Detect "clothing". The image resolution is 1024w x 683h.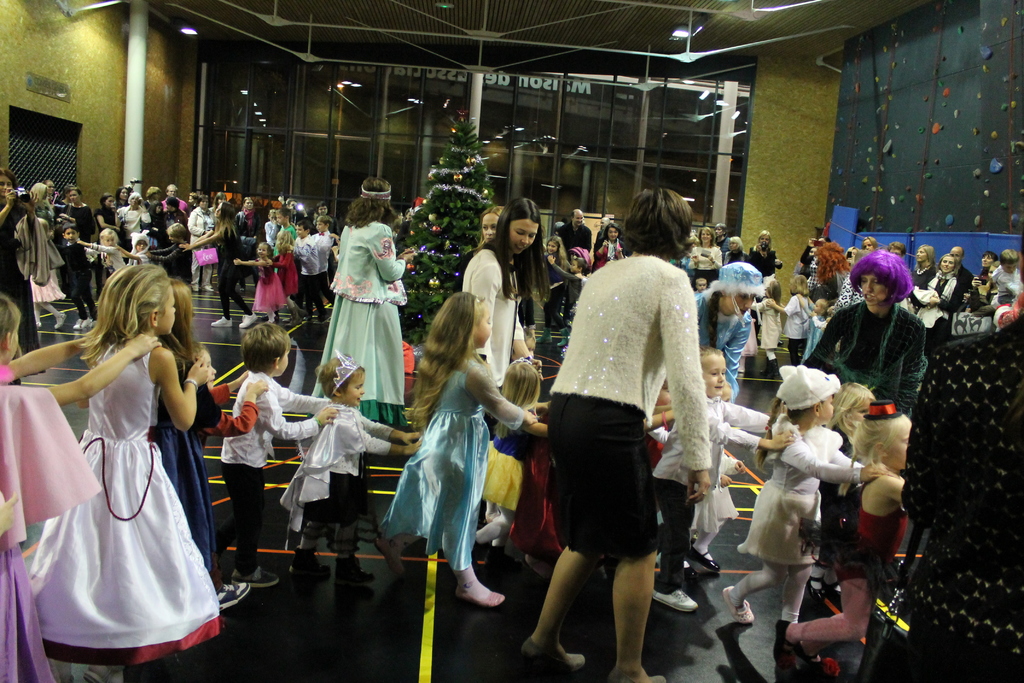
<box>646,402,767,551</box>.
